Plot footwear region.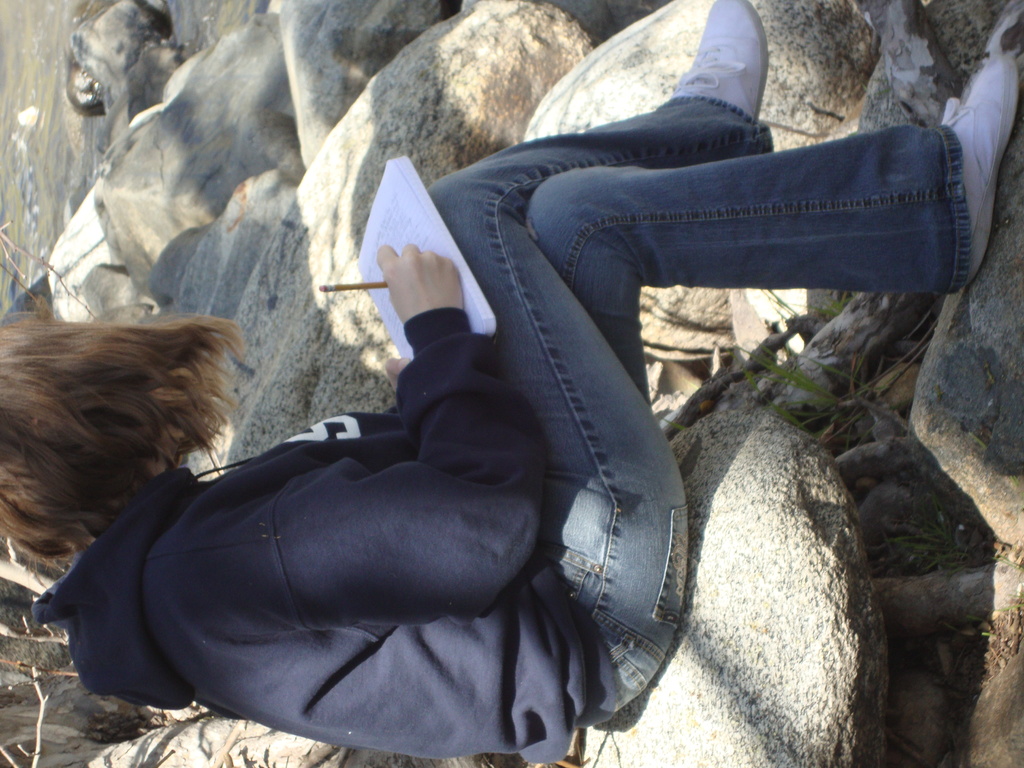
Plotted at x1=936 y1=56 x2=1019 y2=287.
